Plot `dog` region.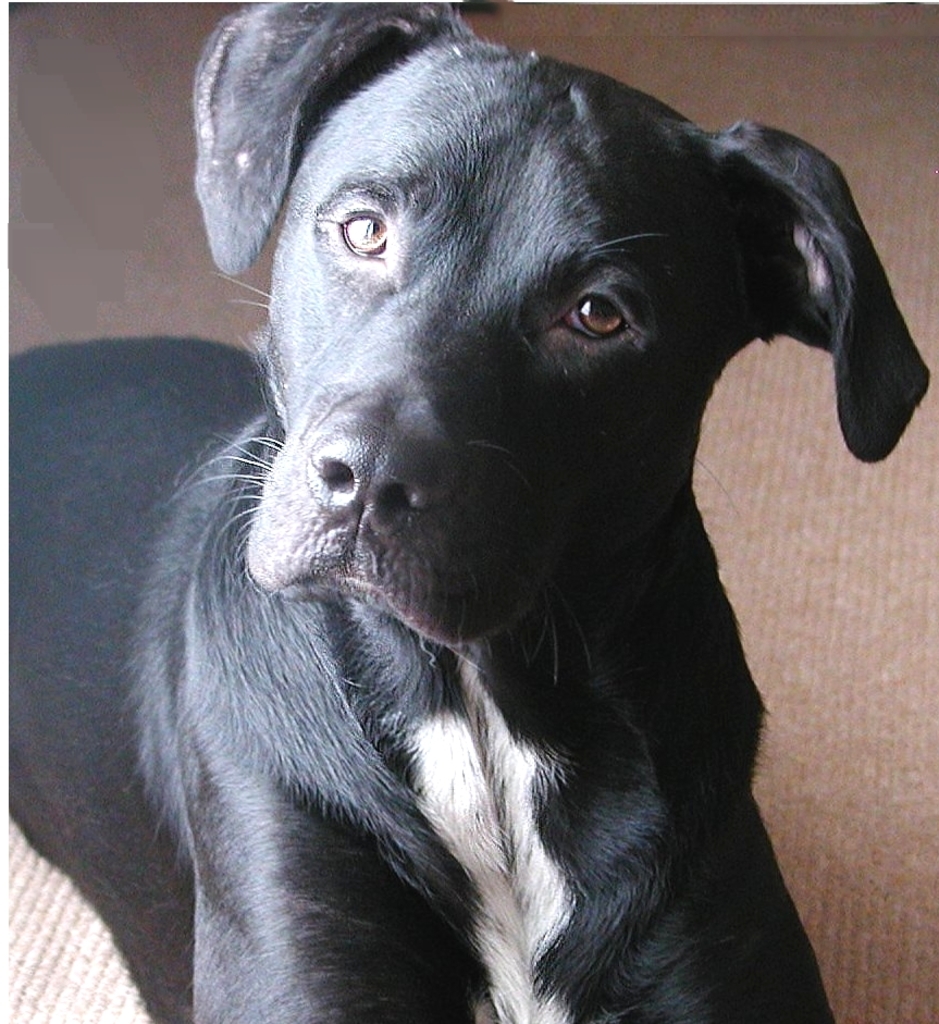
Plotted at bbox=(0, 0, 931, 1023).
